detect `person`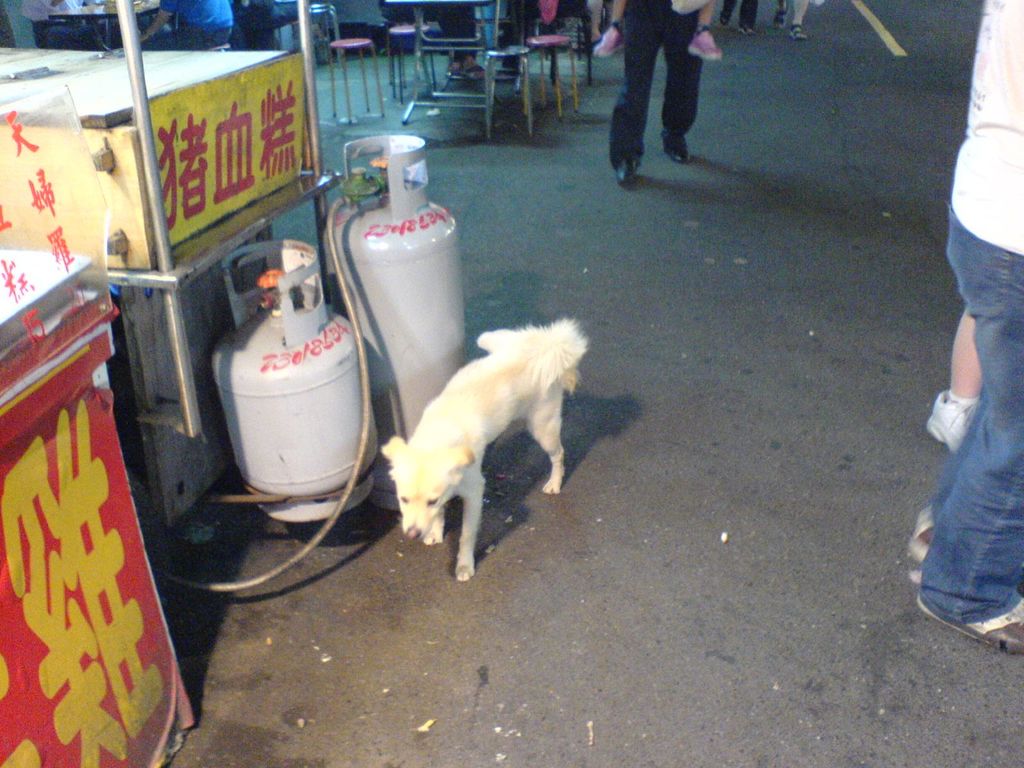
rect(918, 0, 1023, 656)
